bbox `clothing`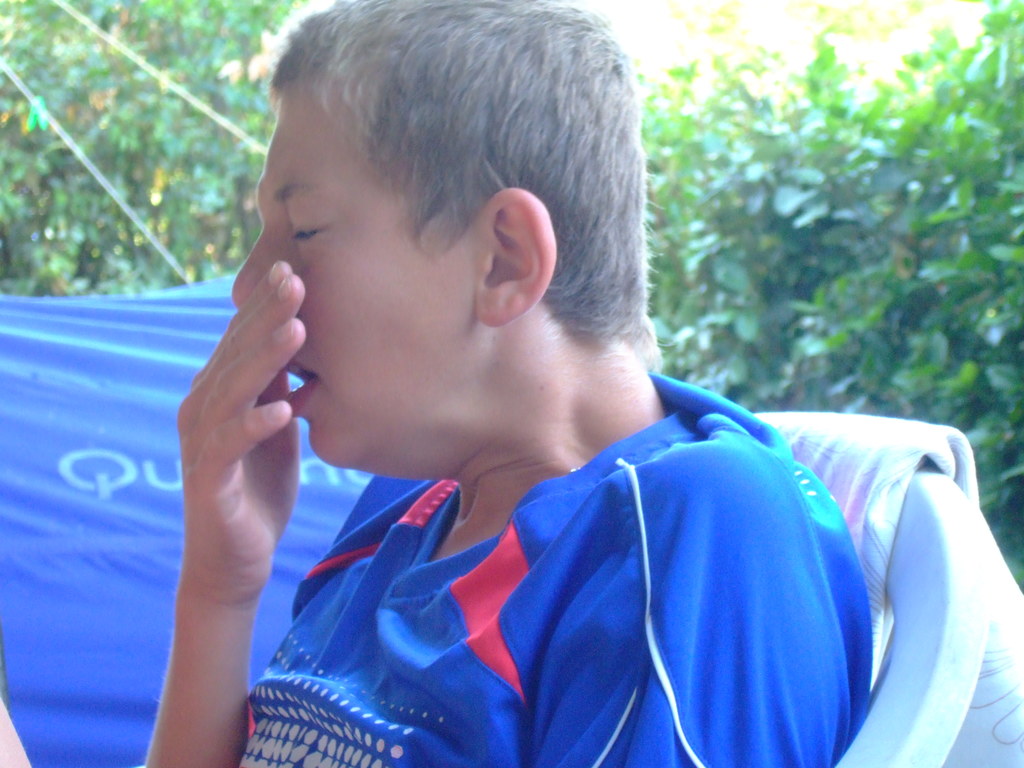
BBox(239, 379, 872, 767)
